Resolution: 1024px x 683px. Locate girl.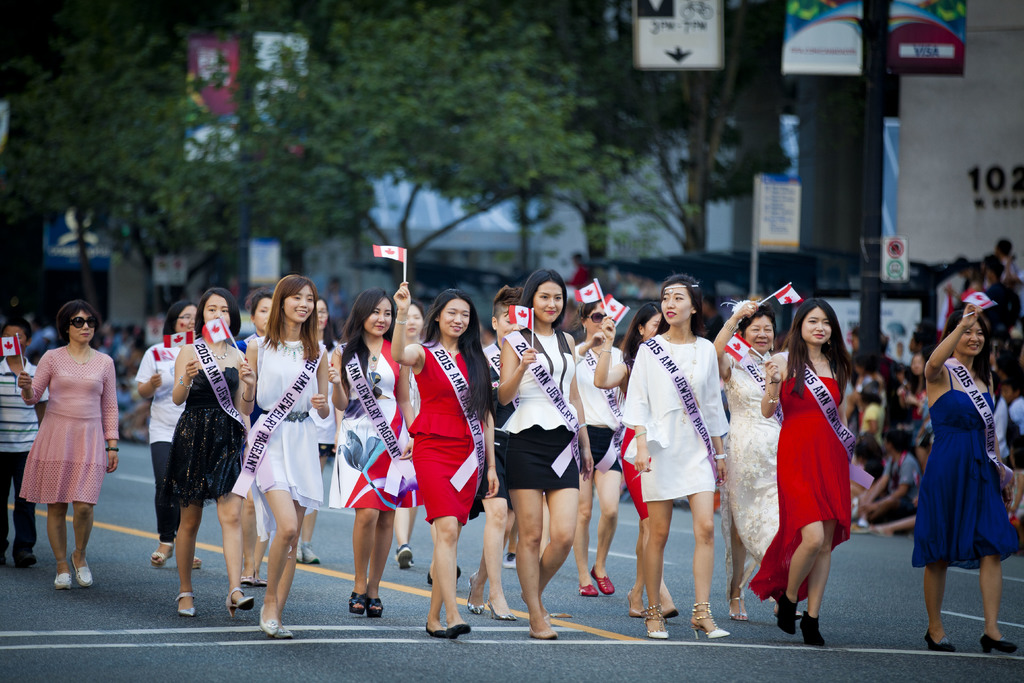
[579,302,628,592].
